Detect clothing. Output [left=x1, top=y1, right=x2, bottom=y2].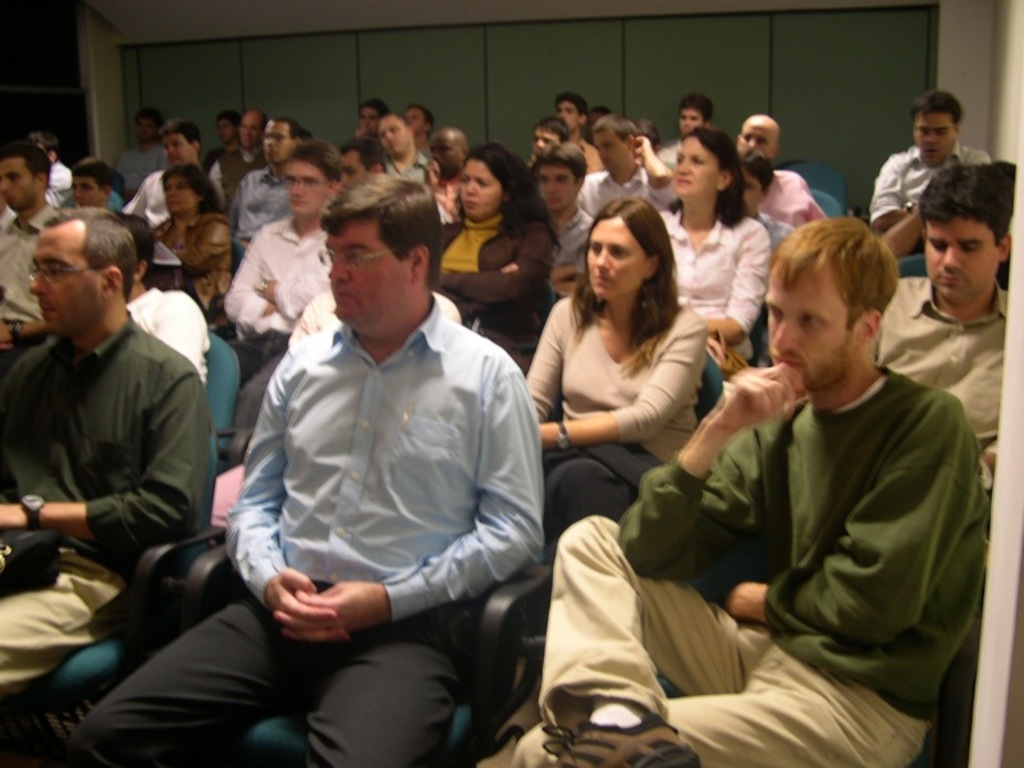
[left=872, top=150, right=991, bottom=215].
